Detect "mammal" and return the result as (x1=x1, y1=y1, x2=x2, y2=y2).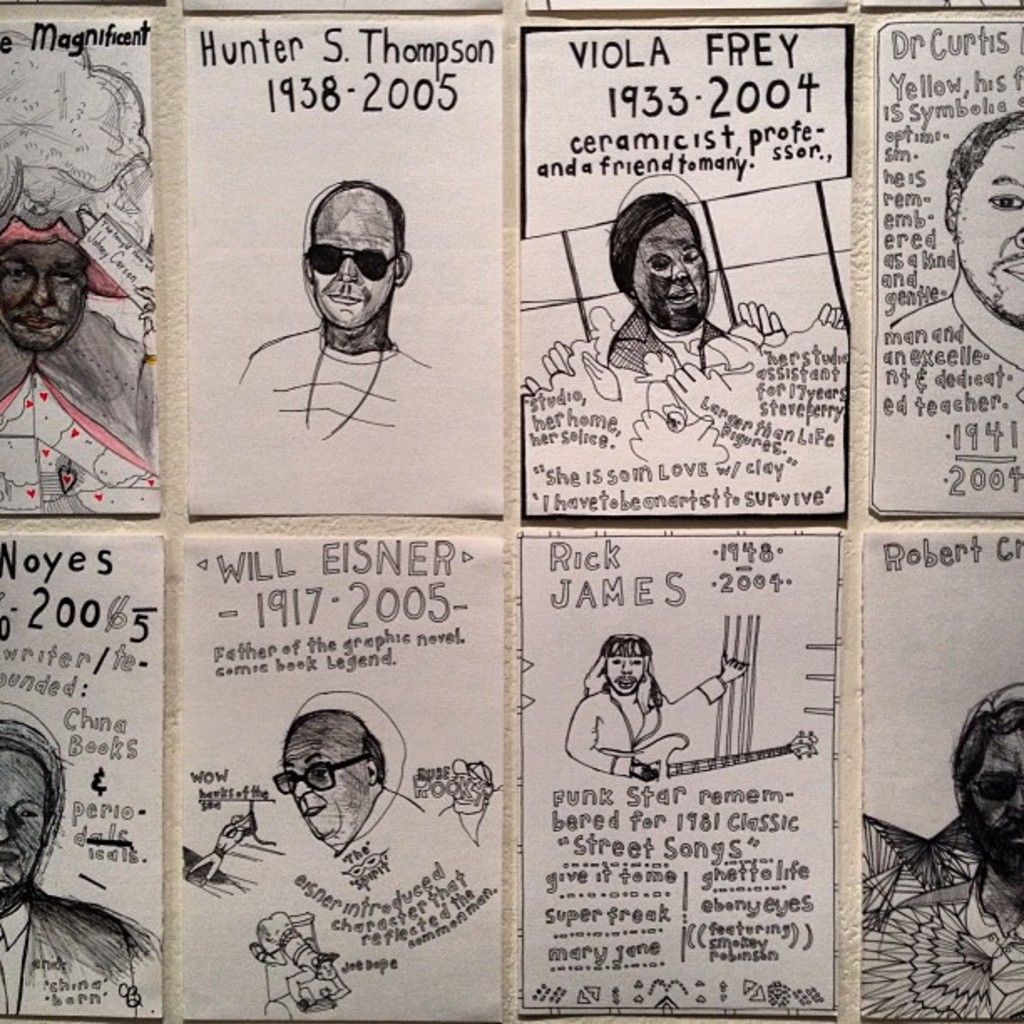
(x1=885, y1=102, x2=1022, y2=482).
